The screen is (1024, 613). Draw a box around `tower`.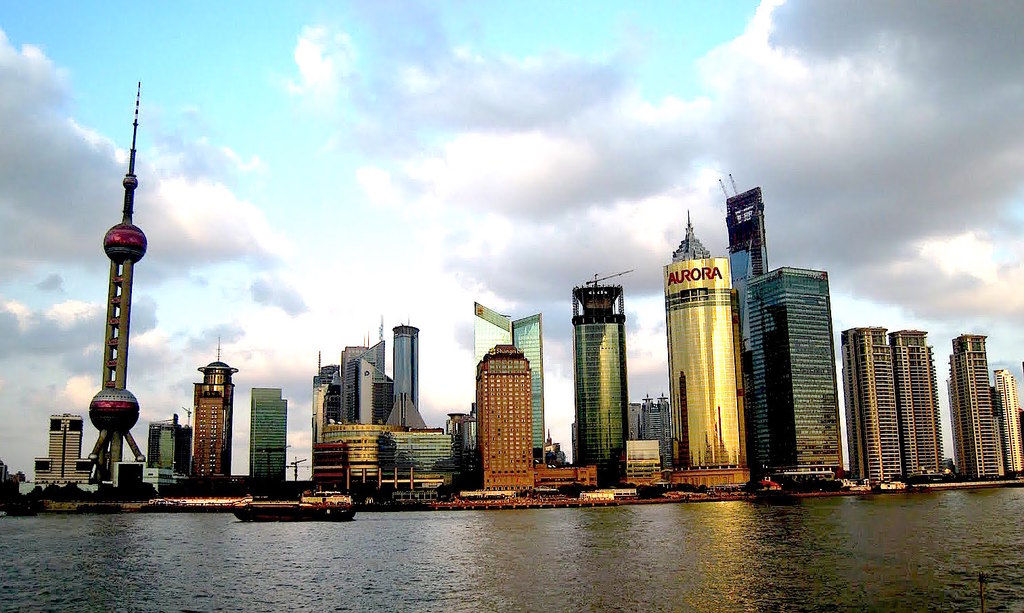
569, 270, 634, 491.
